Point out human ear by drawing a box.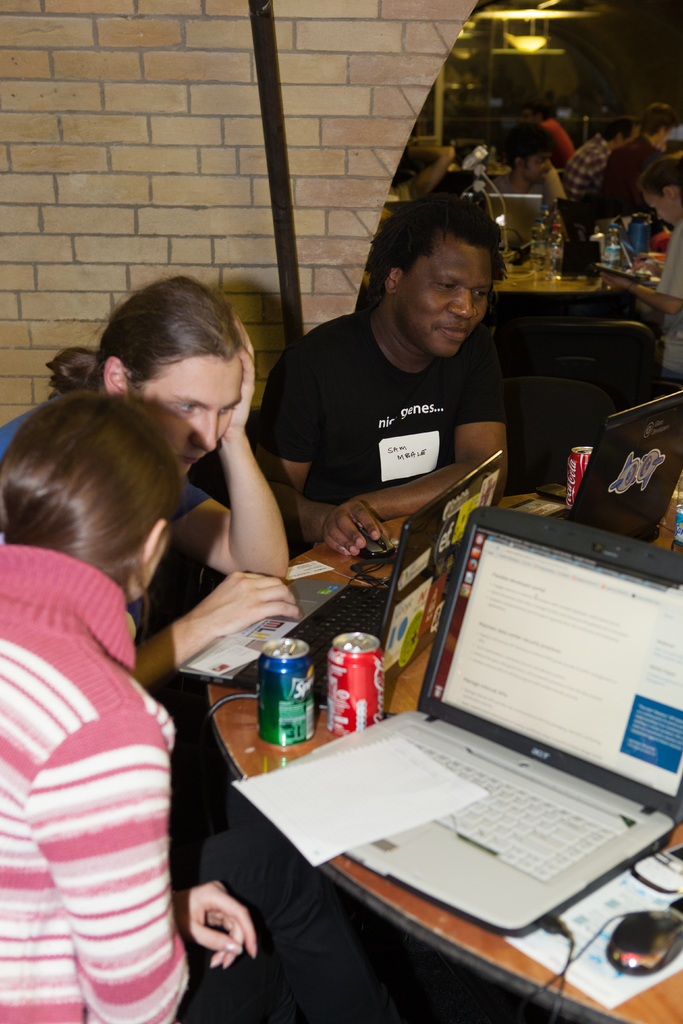
left=387, top=273, right=397, bottom=292.
